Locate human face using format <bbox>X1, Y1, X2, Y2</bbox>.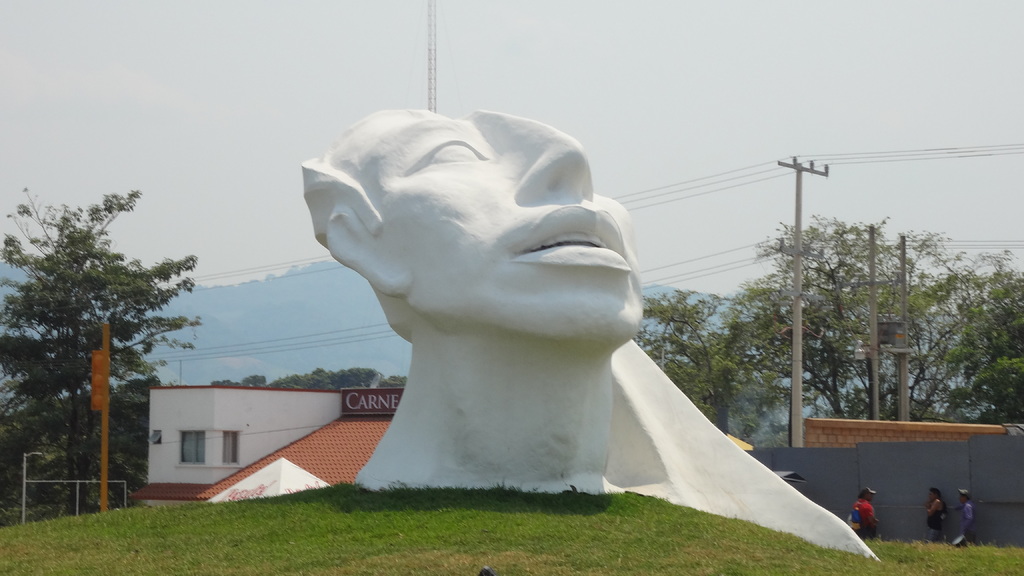
<bbox>959, 490, 969, 500</bbox>.
